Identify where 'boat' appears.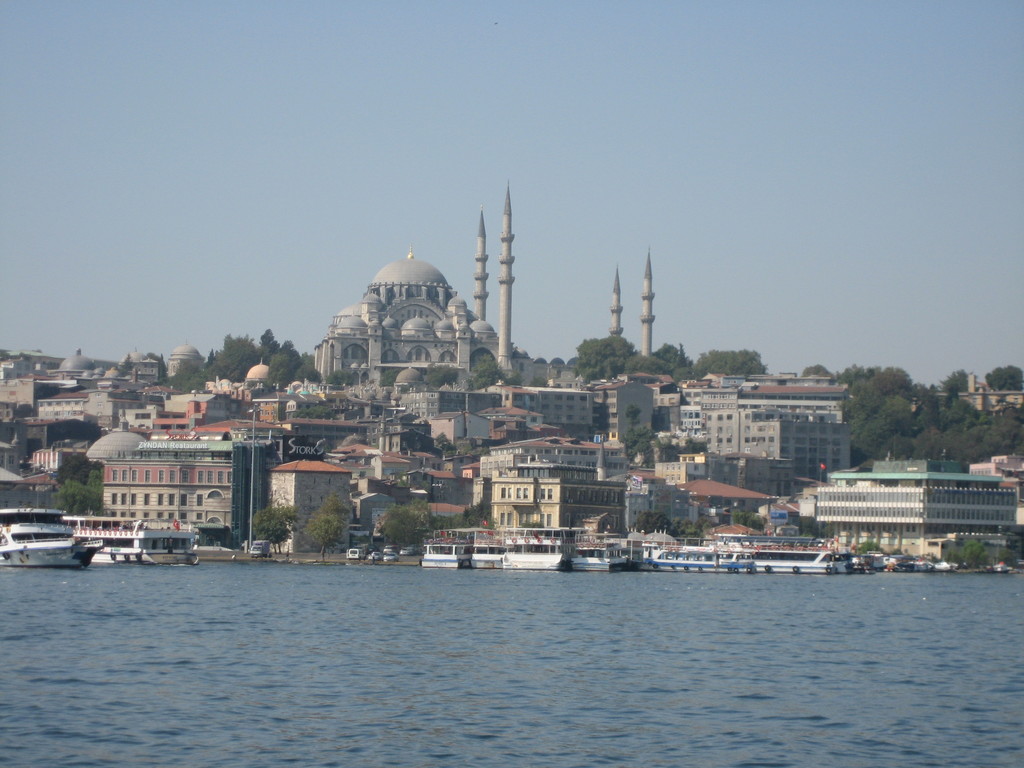
Appears at <box>754,544,858,579</box>.
